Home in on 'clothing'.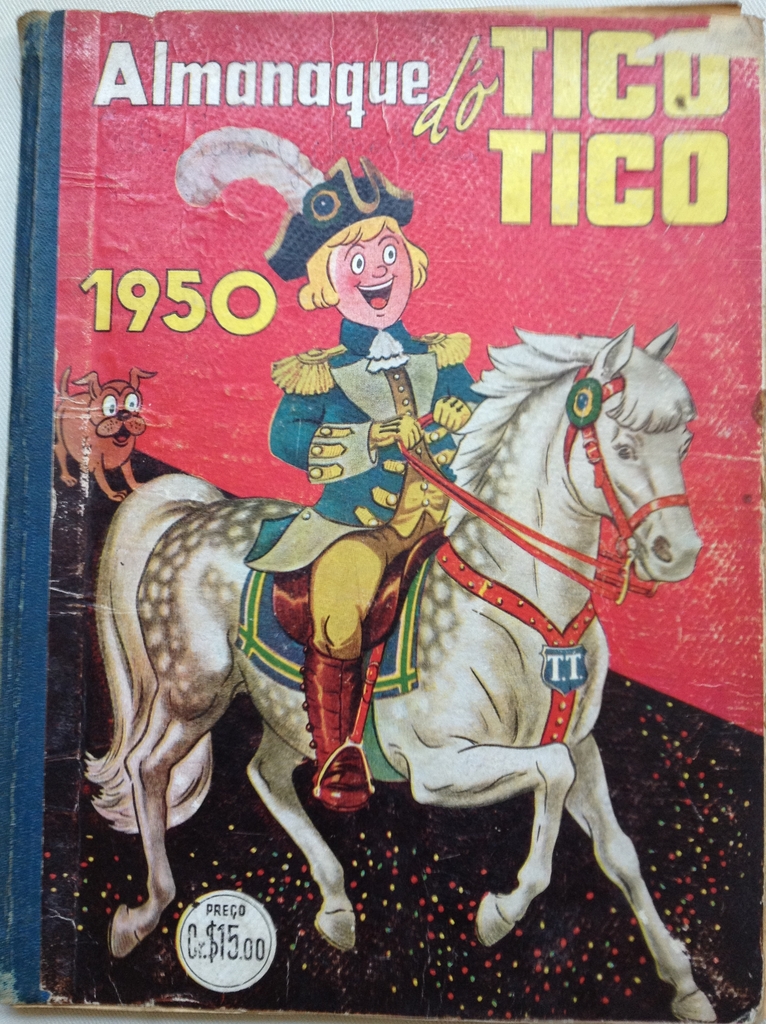
Homed in at Rect(254, 332, 509, 644).
